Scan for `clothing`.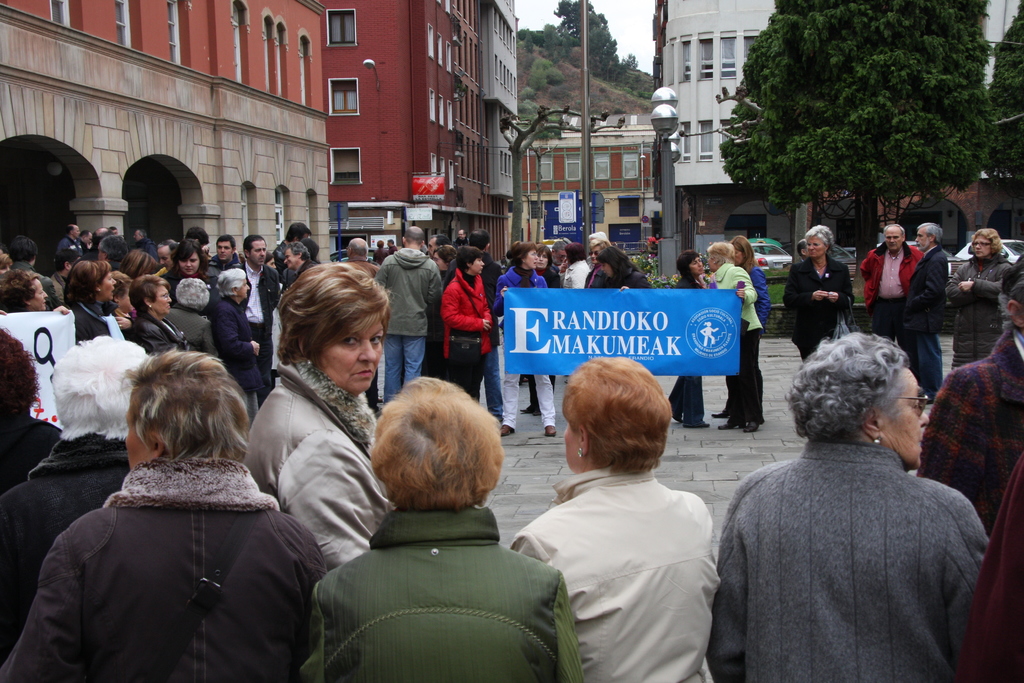
Scan result: x1=714, y1=438, x2=991, y2=682.
